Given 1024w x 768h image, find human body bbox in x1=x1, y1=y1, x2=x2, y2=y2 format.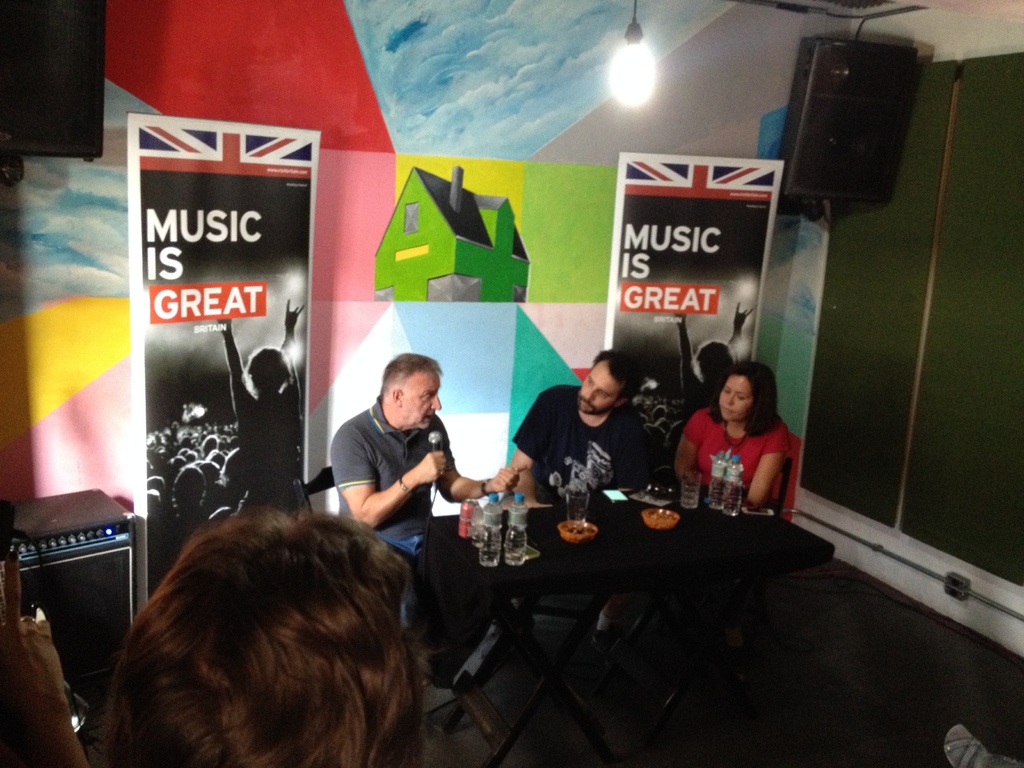
x1=672, y1=408, x2=791, y2=511.
